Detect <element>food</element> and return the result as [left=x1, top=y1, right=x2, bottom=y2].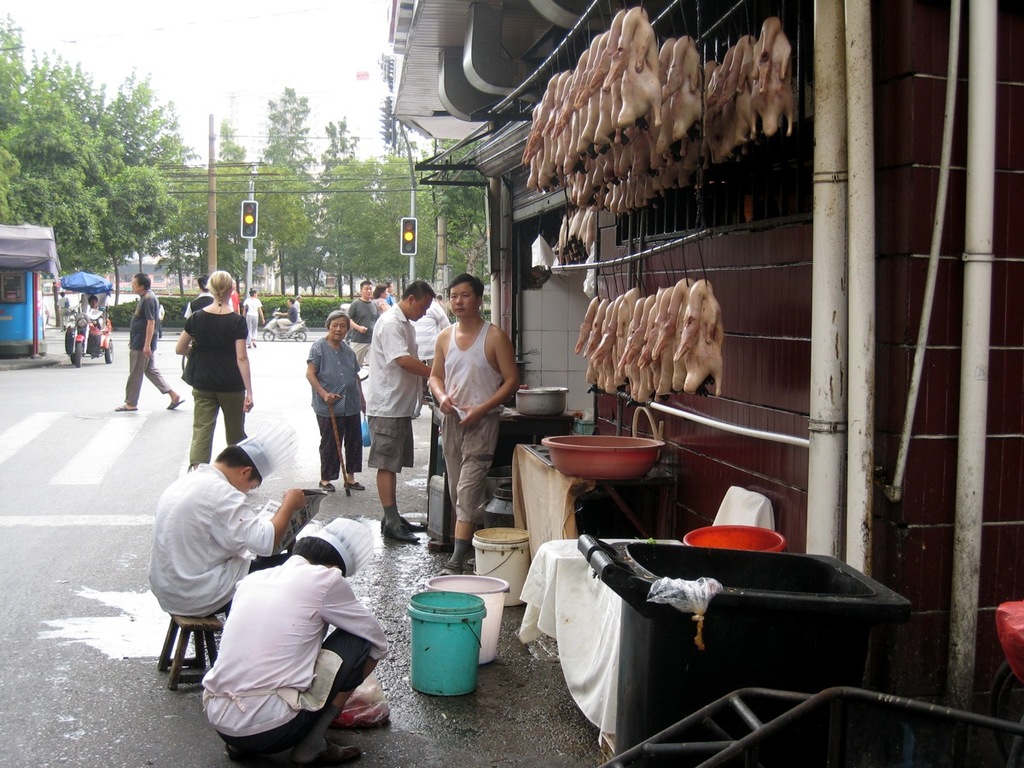
[left=576, top=263, right=742, bottom=429].
